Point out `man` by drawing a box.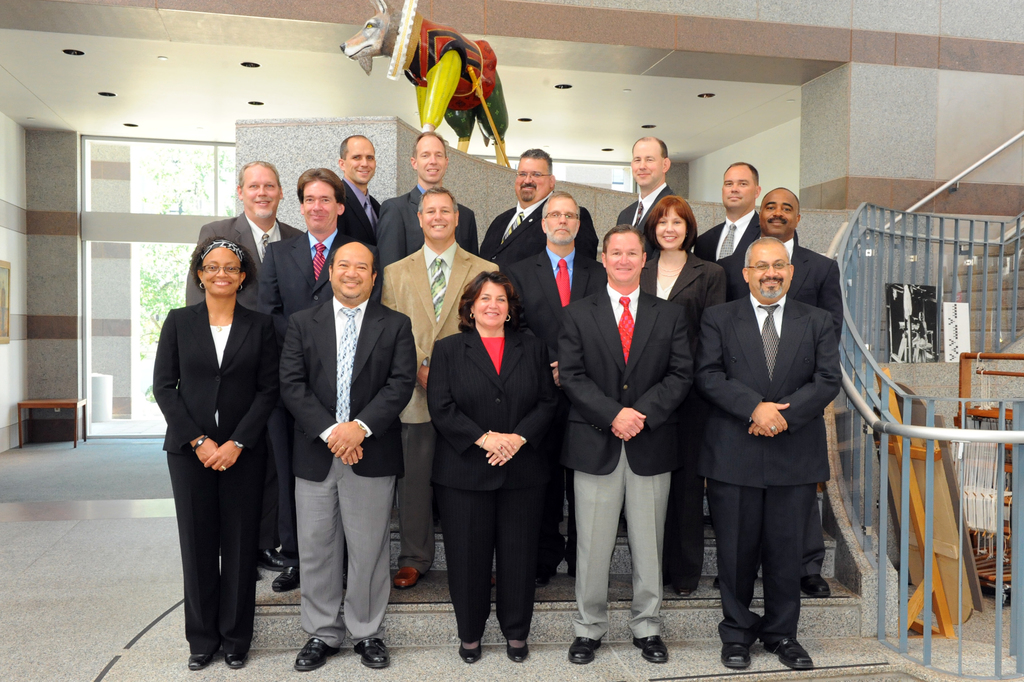
335 133 384 252.
